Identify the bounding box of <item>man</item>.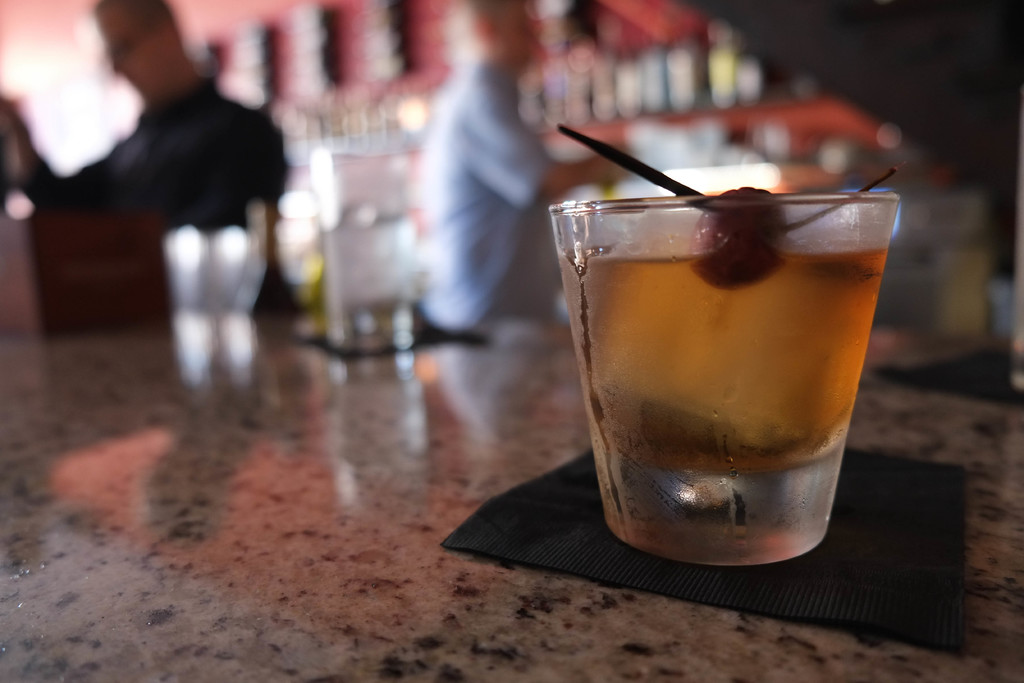
region(20, 0, 292, 229).
